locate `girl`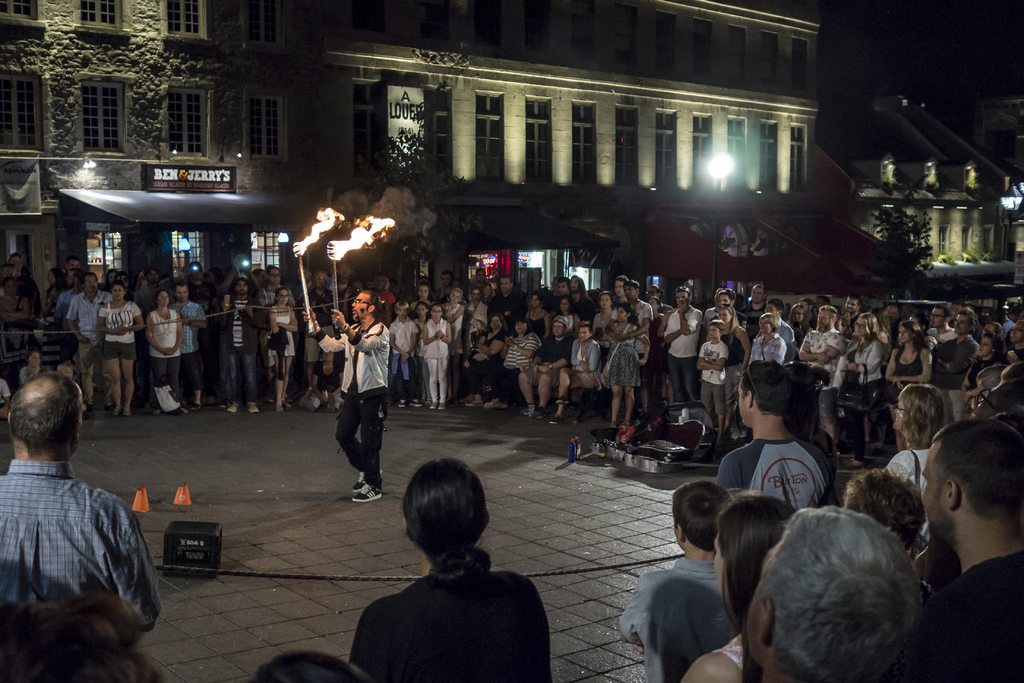
556/291/582/341
